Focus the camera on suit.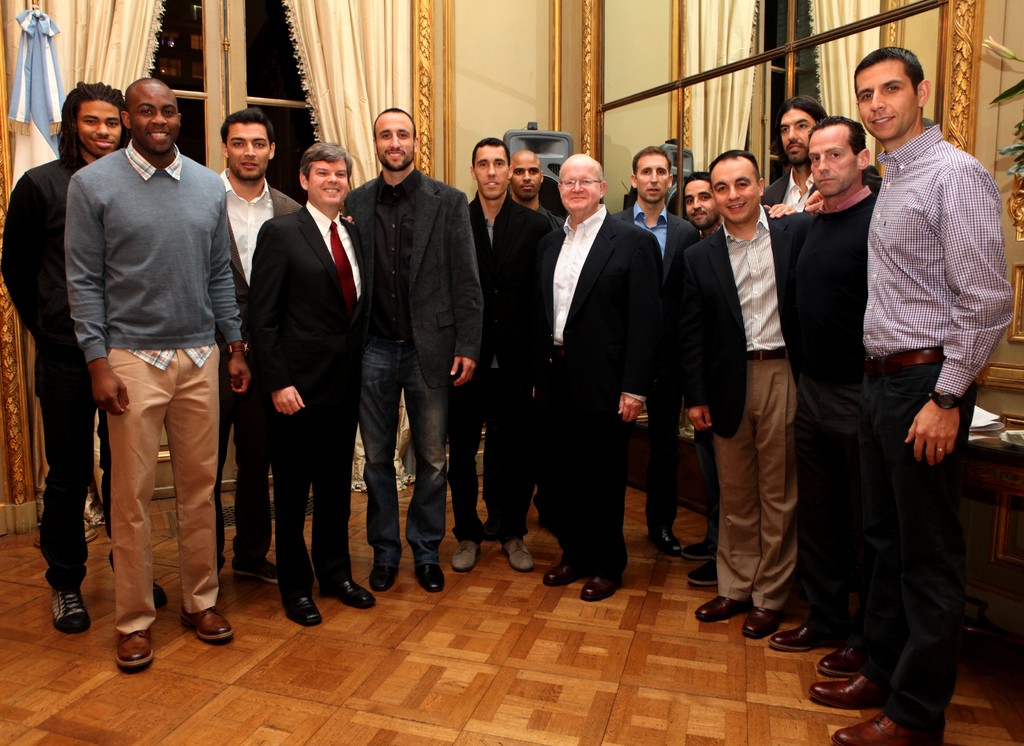
Focus region: left=459, top=190, right=565, bottom=546.
